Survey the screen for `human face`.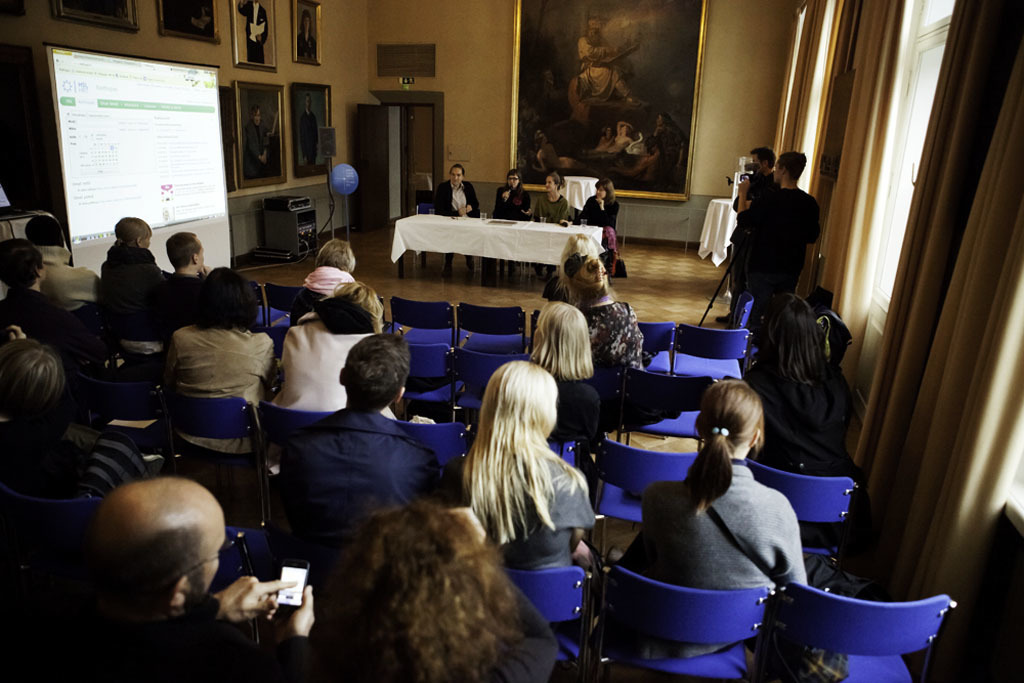
Survey found: (198,239,203,272).
